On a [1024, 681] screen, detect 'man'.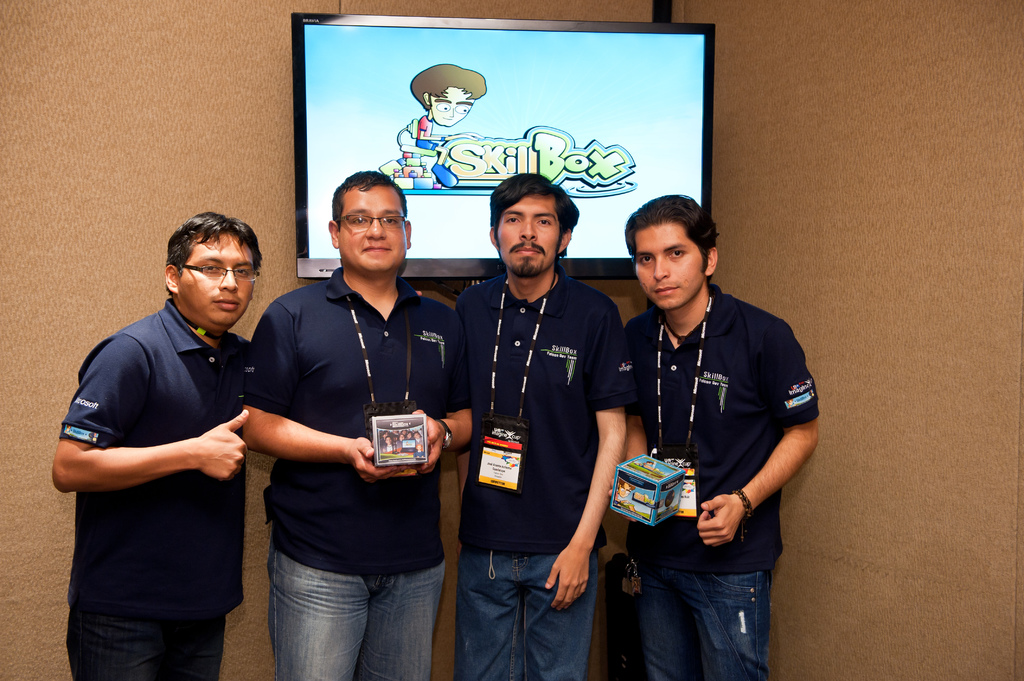
<region>611, 154, 812, 673</region>.
